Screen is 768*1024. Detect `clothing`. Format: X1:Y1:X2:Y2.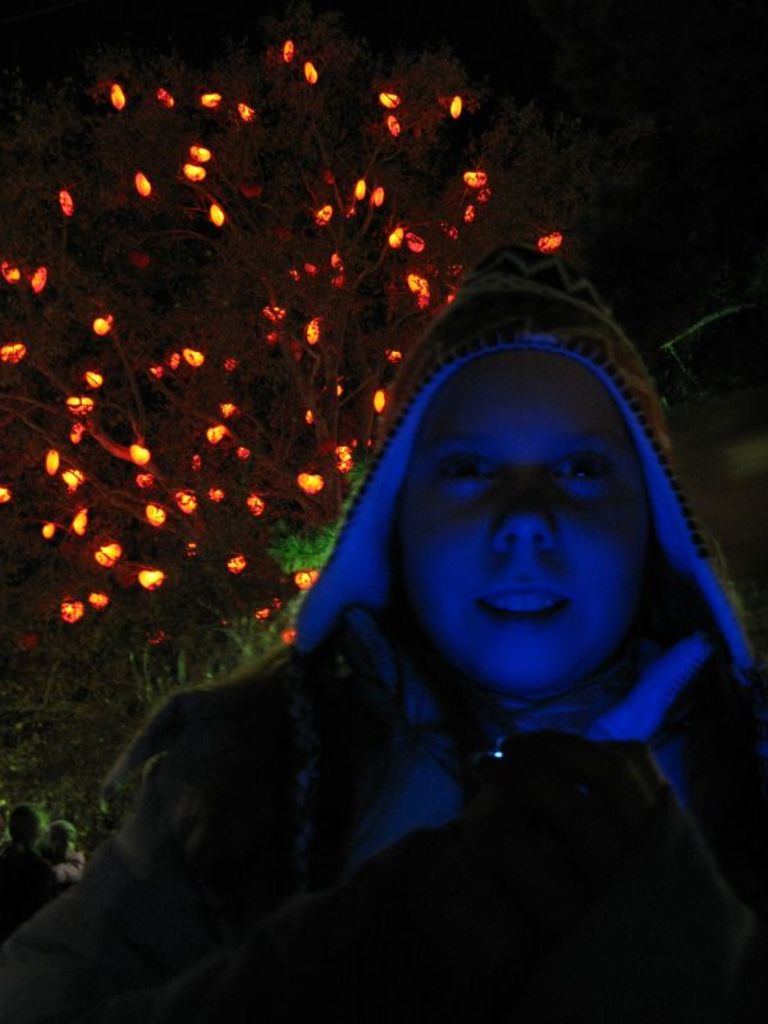
91:261:767:1014.
